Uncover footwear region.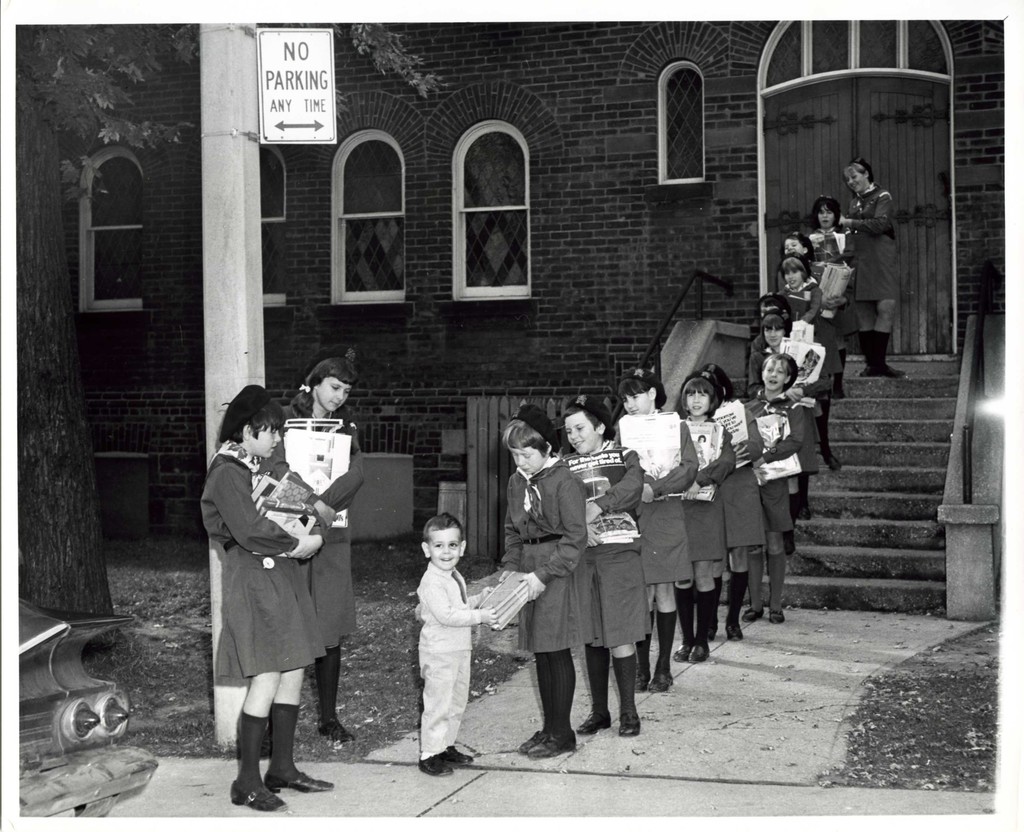
Uncovered: <region>689, 643, 710, 665</region>.
